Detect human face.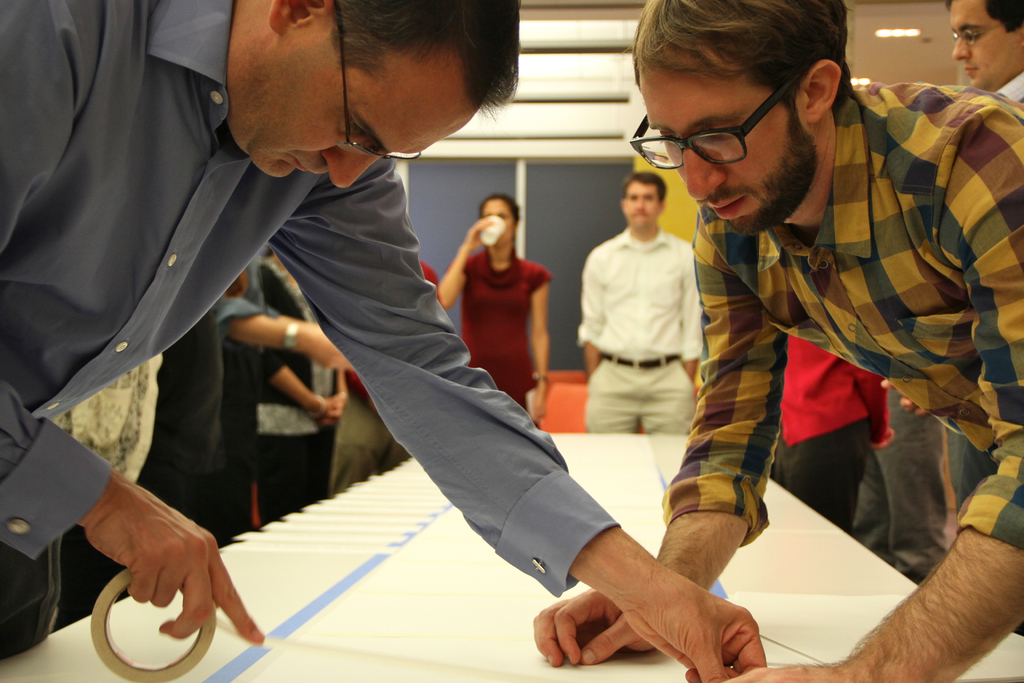
Detected at (228, 10, 480, 188).
